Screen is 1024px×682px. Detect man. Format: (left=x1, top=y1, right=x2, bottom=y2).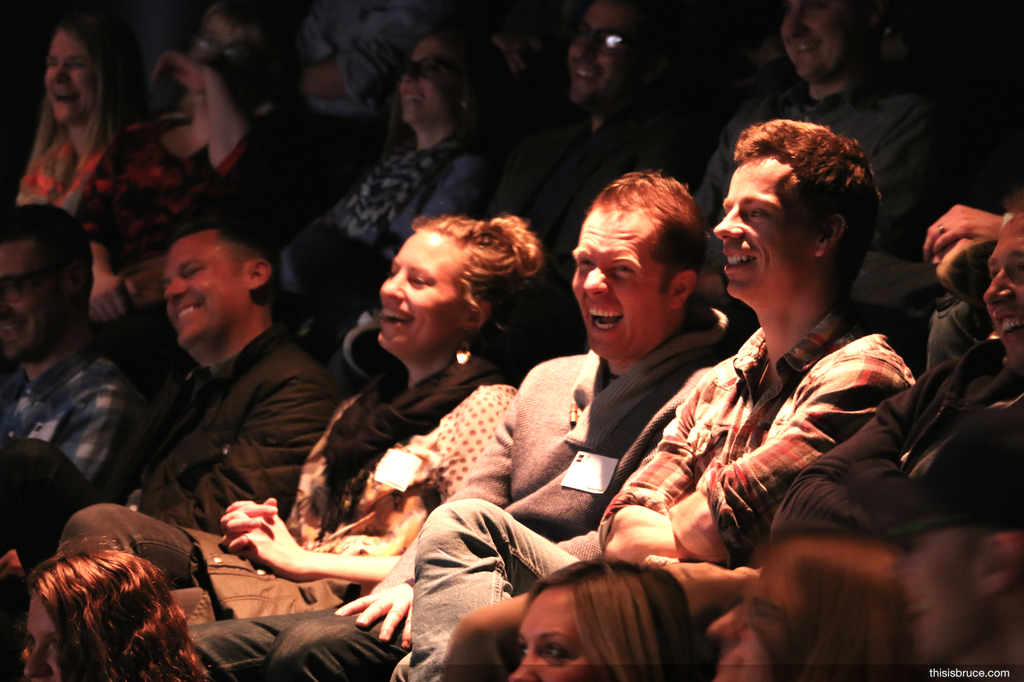
(left=502, top=0, right=721, bottom=239).
